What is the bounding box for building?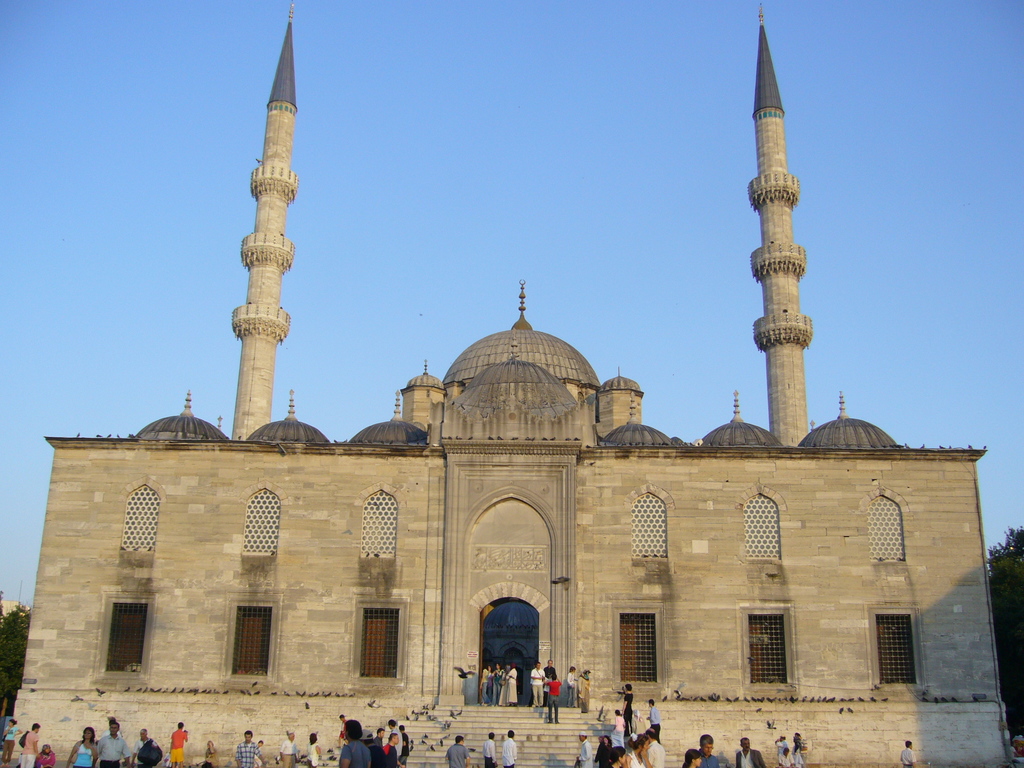
region(13, 3, 1009, 767).
